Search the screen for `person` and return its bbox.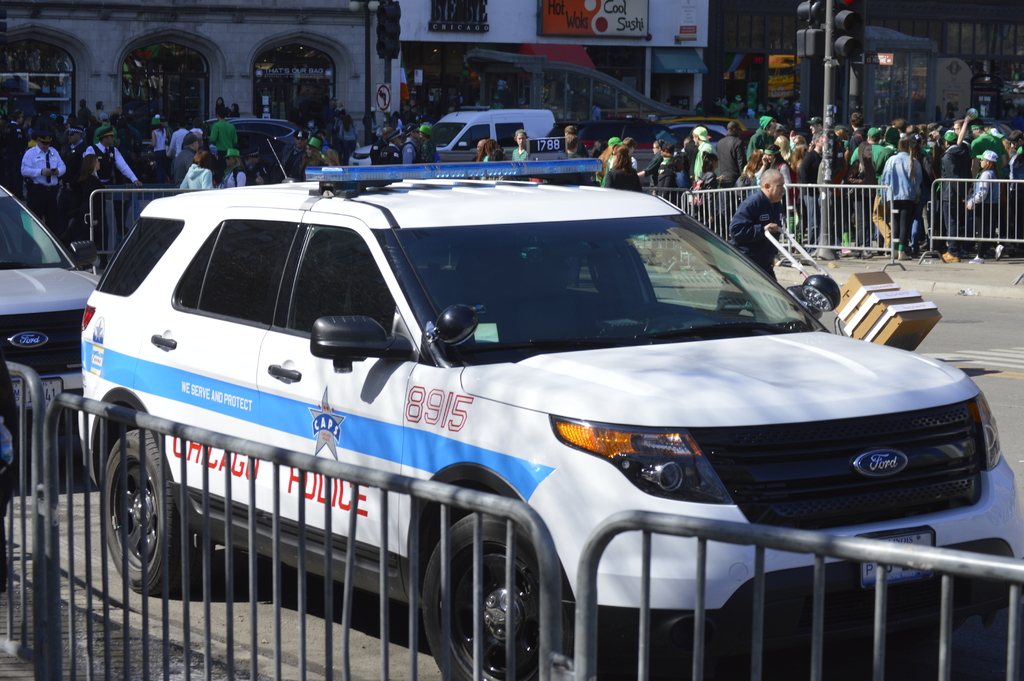
Found: (left=92, top=123, right=143, bottom=231).
